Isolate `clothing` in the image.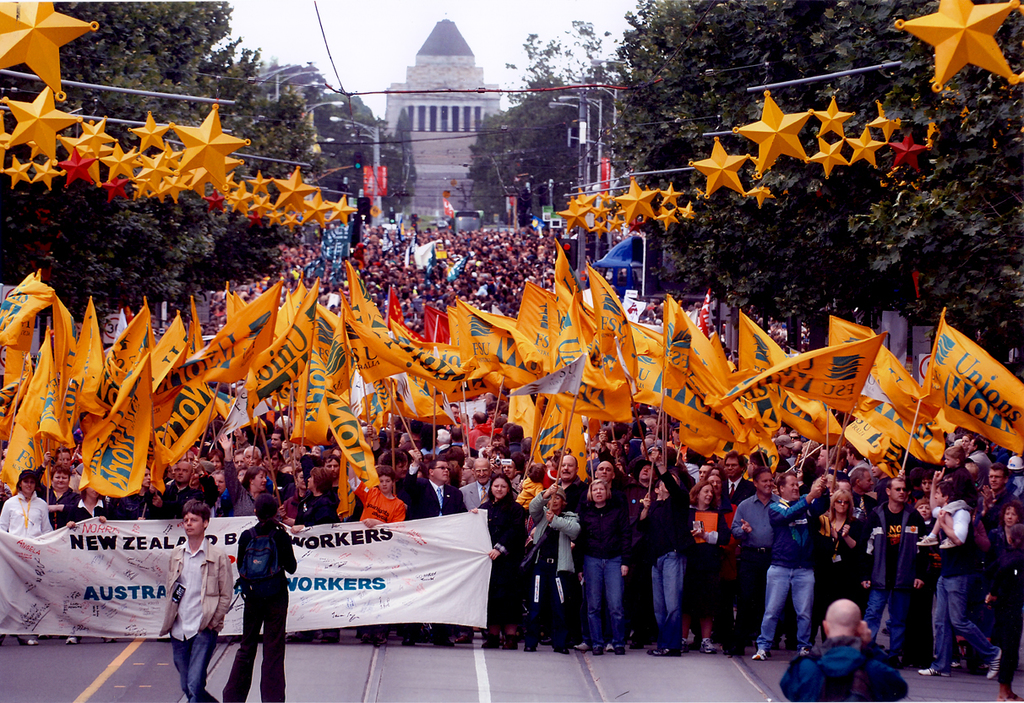
Isolated region: [x1=773, y1=635, x2=913, y2=700].
